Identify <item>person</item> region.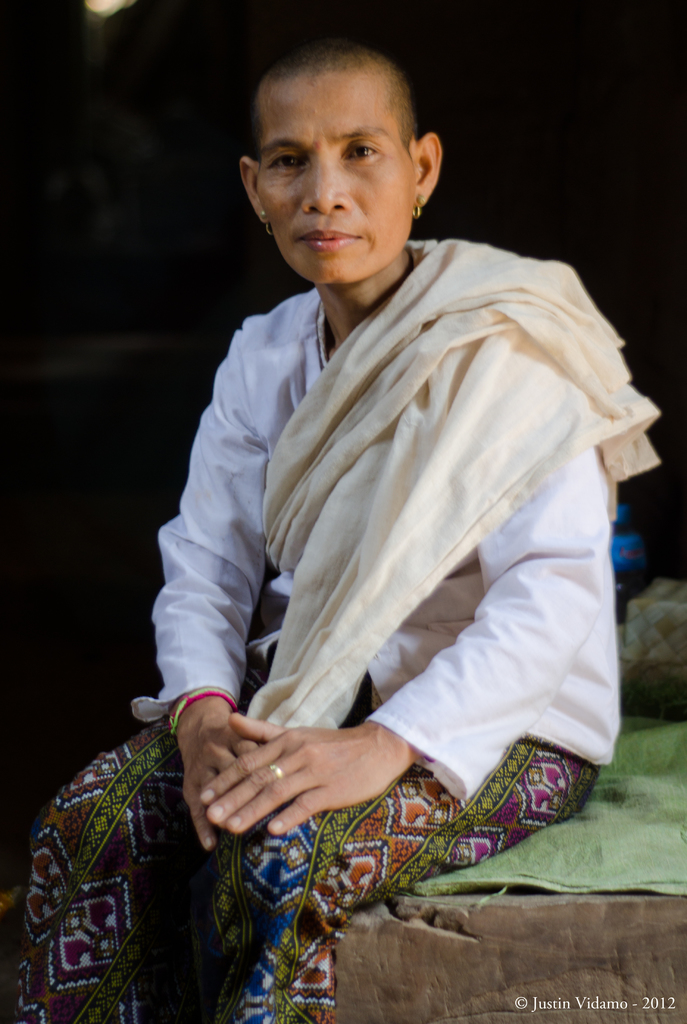
Region: <bbox>0, 29, 668, 1023</bbox>.
